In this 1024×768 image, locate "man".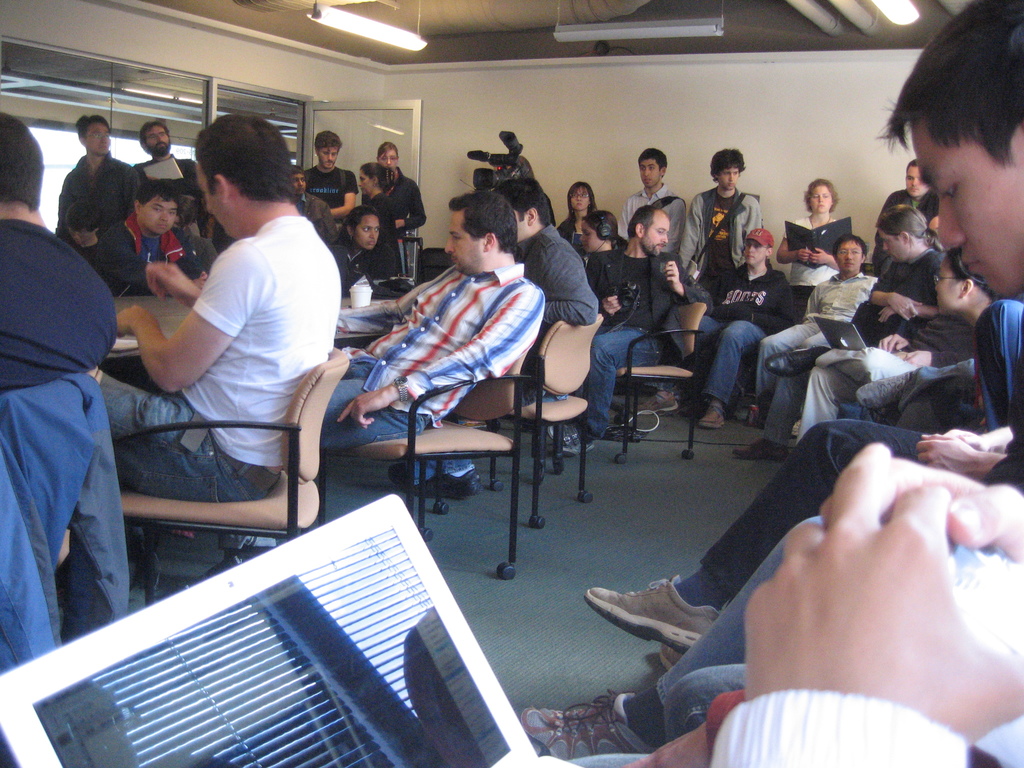
Bounding box: bbox=[108, 190, 212, 289].
